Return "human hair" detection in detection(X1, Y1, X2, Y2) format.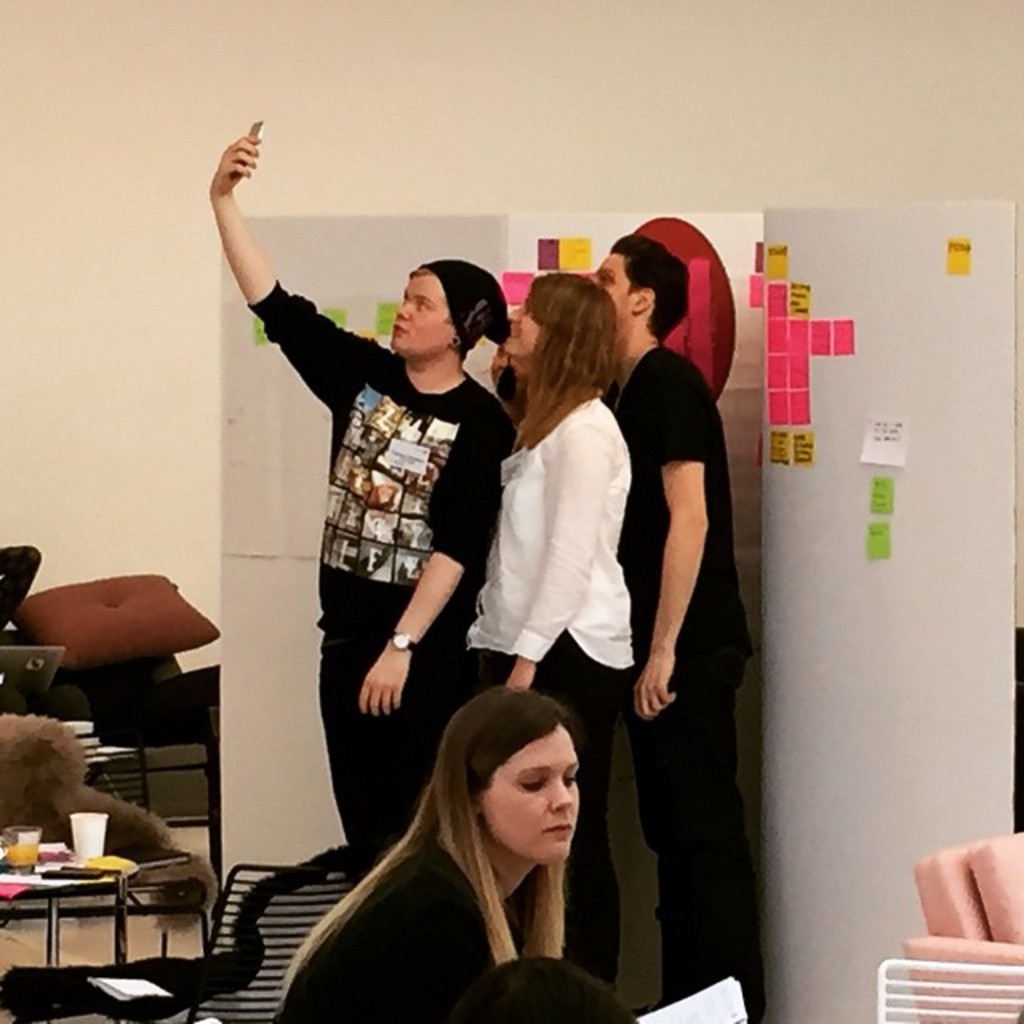
detection(605, 227, 691, 333).
